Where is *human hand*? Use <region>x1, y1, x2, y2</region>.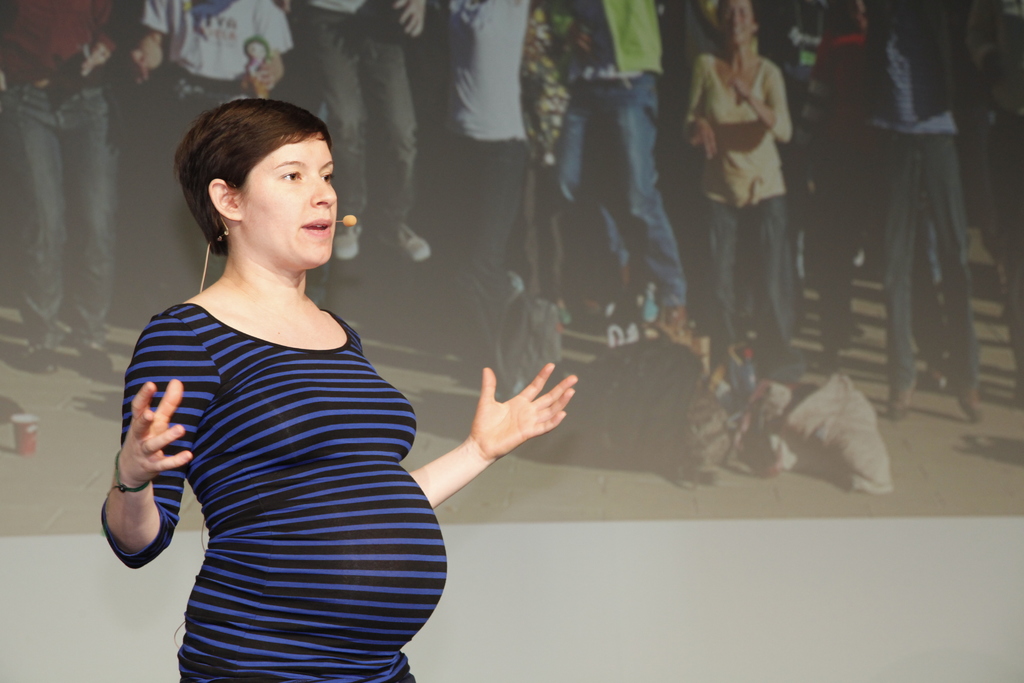
<region>116, 374, 194, 483</region>.
